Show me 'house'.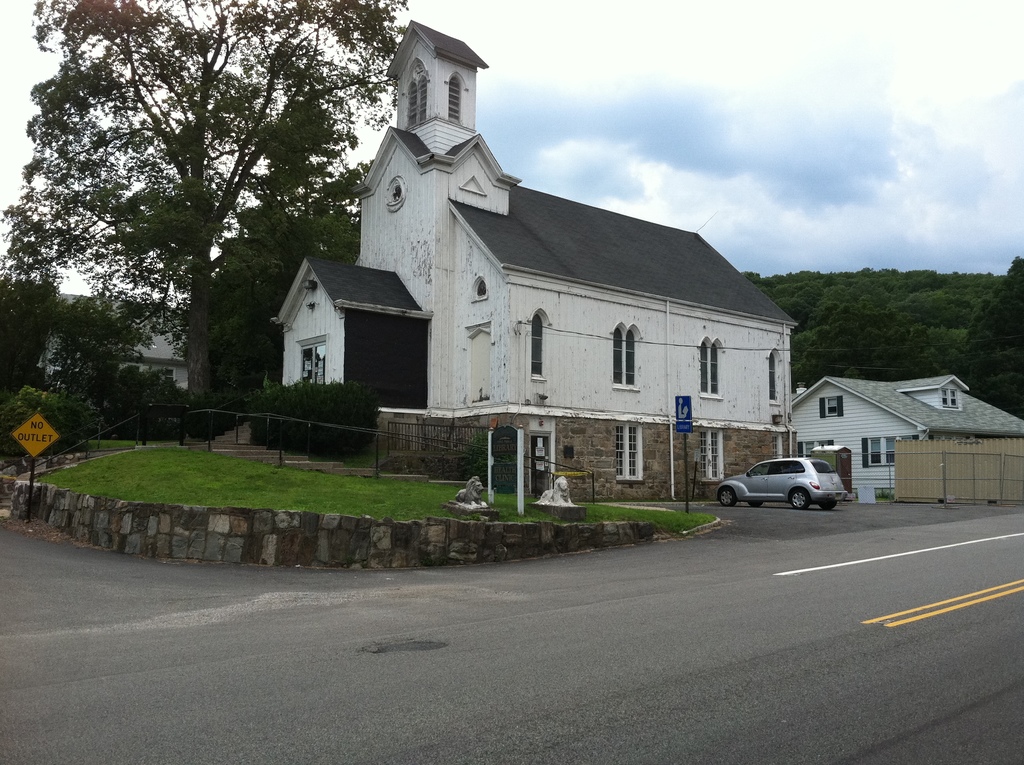
'house' is here: left=790, top=369, right=1023, bottom=507.
